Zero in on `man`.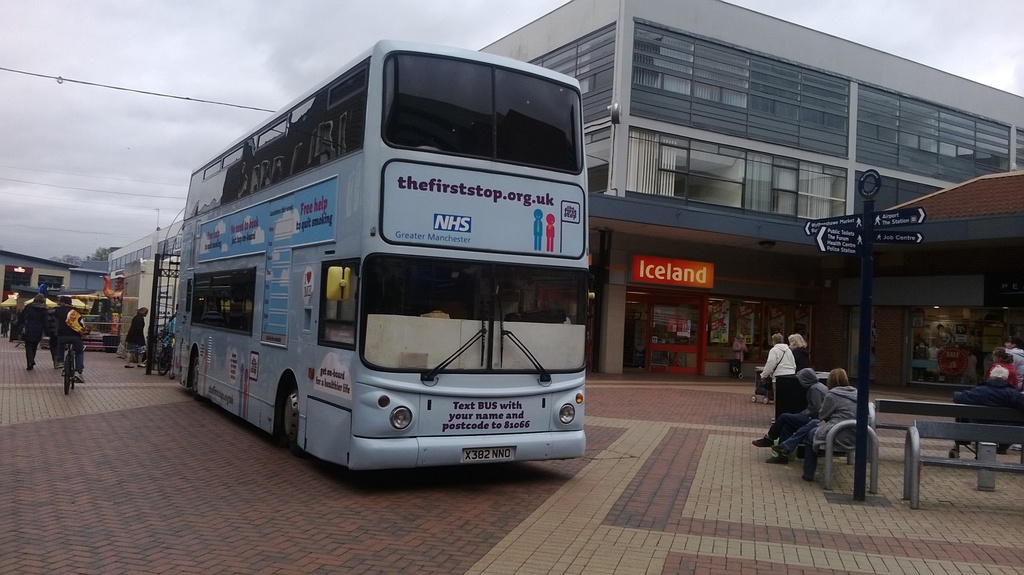
Zeroed in: pyautogui.locateOnScreen(951, 365, 1023, 462).
